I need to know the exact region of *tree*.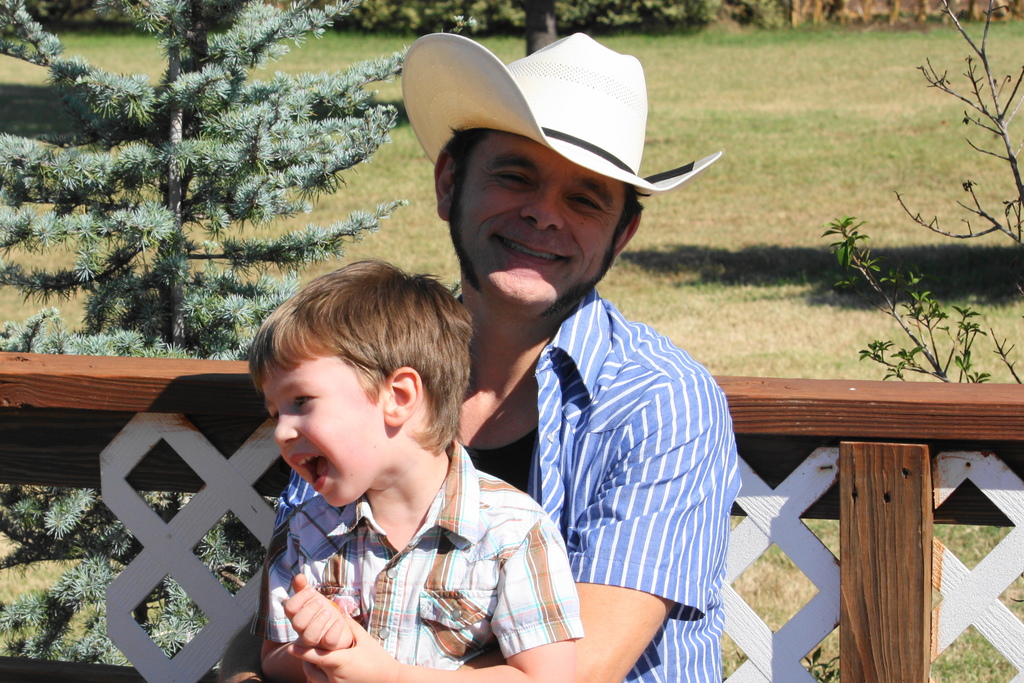
Region: locate(10, 13, 384, 368).
